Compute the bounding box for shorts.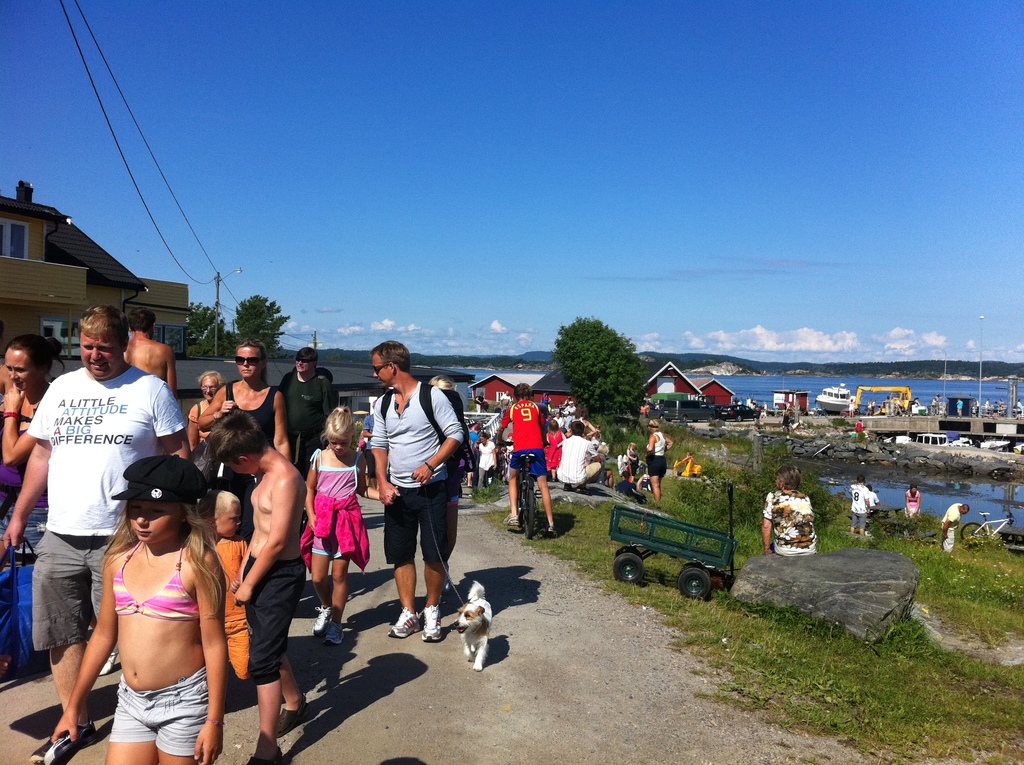
x1=387 y1=487 x2=458 y2=561.
